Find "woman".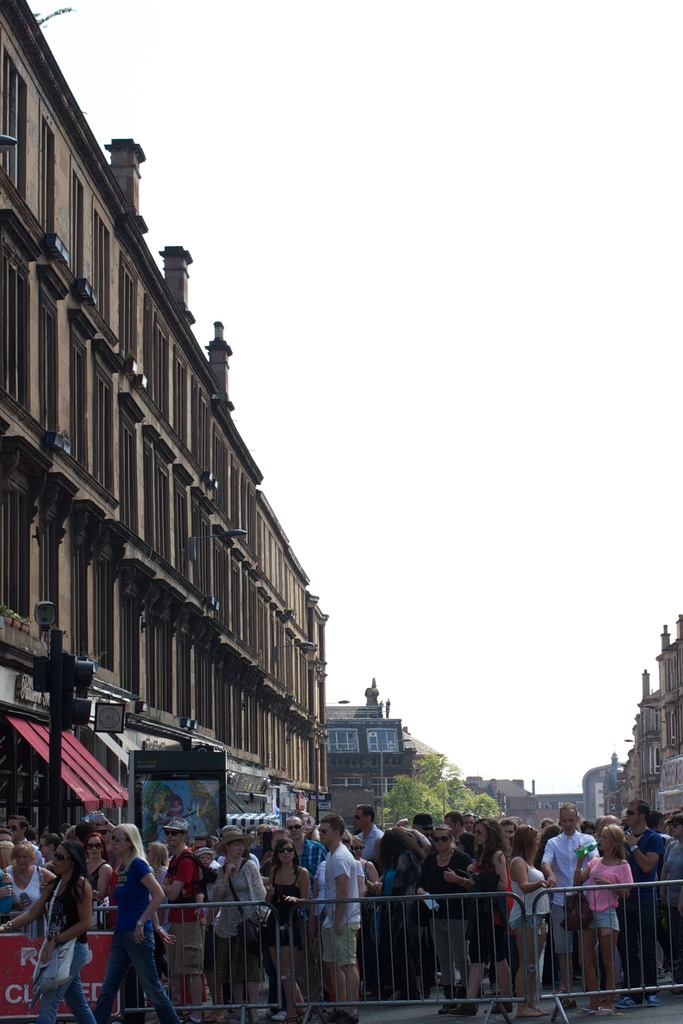
<box>83,836,117,932</box>.
